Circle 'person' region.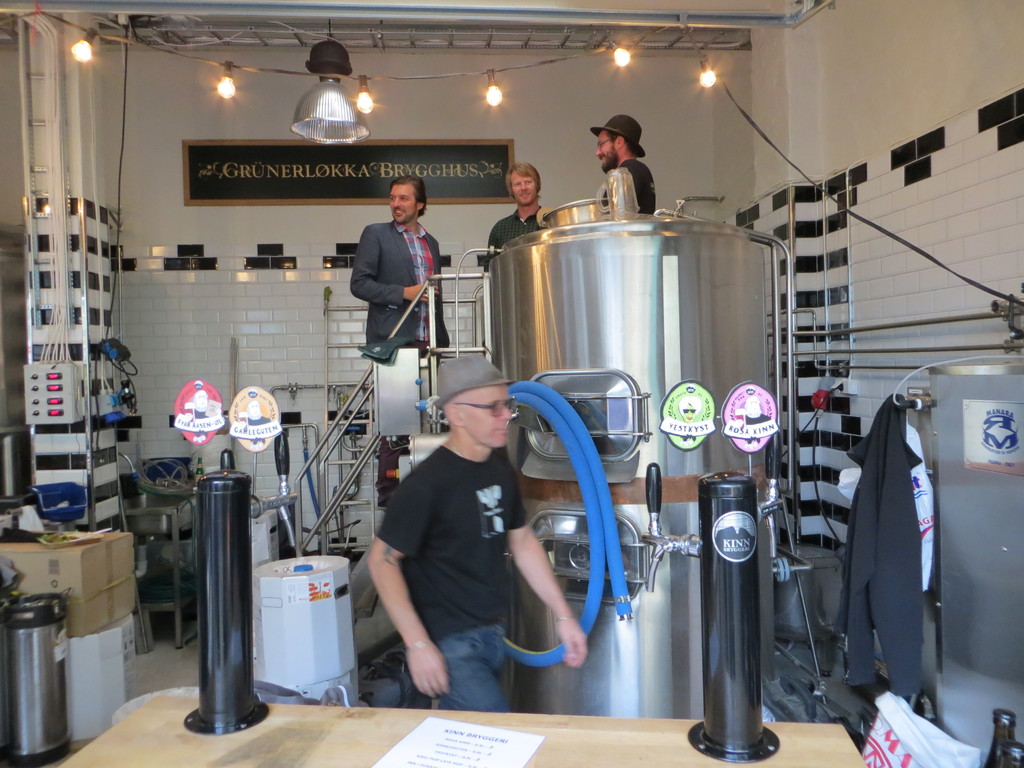
Region: select_region(349, 174, 451, 356).
